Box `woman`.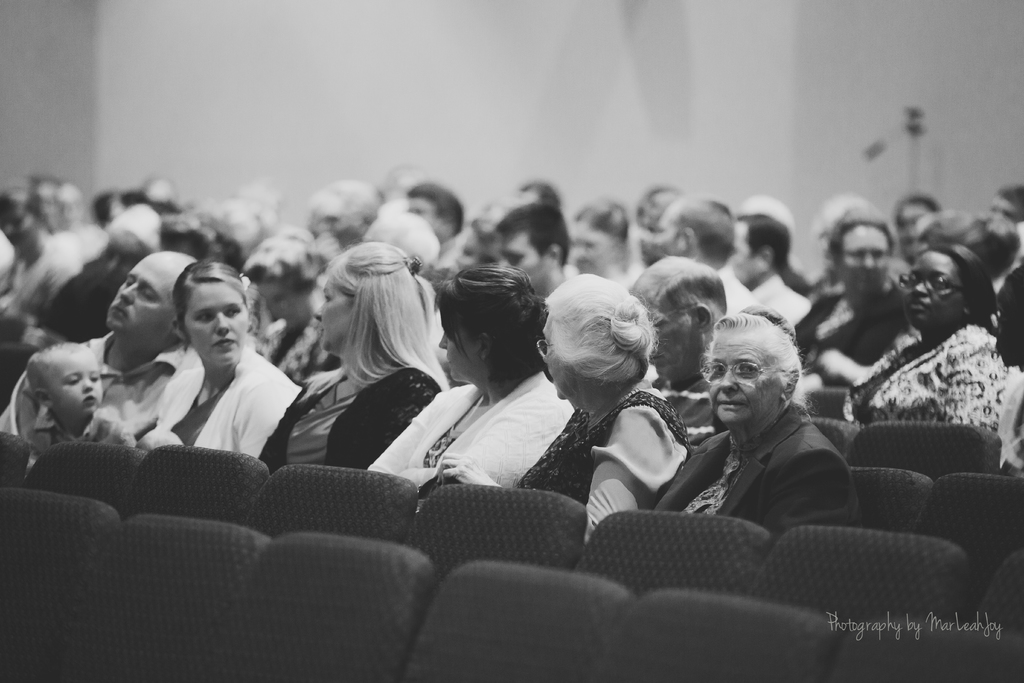
l=519, t=279, r=692, b=539.
